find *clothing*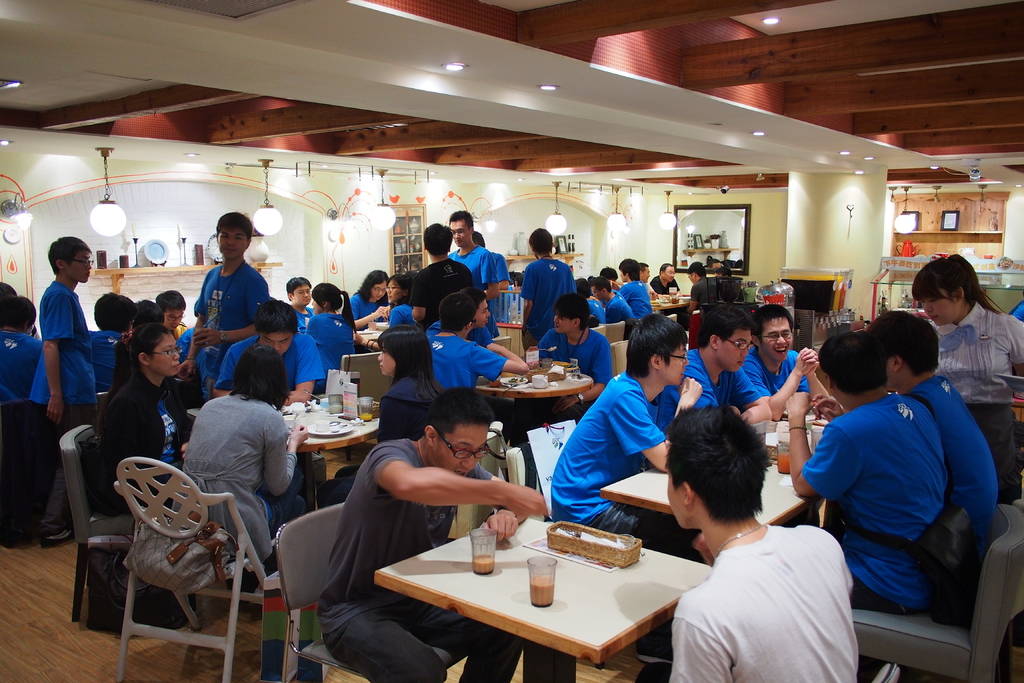
x1=589, y1=305, x2=601, y2=329
